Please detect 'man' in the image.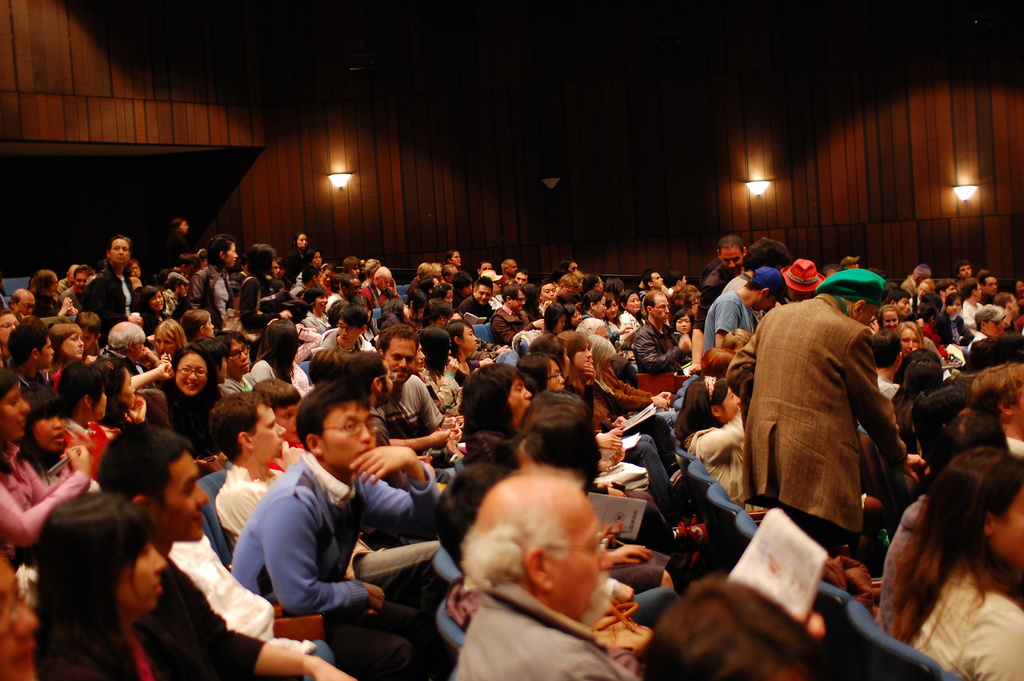
[724,236,787,289].
